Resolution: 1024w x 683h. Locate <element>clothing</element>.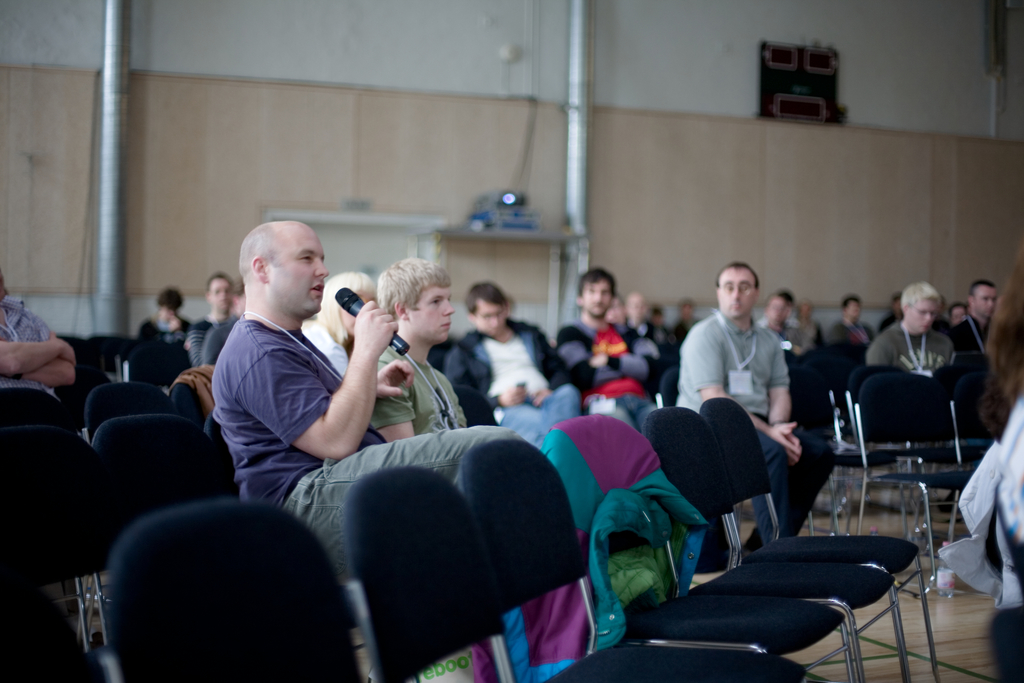
676,295,811,446.
